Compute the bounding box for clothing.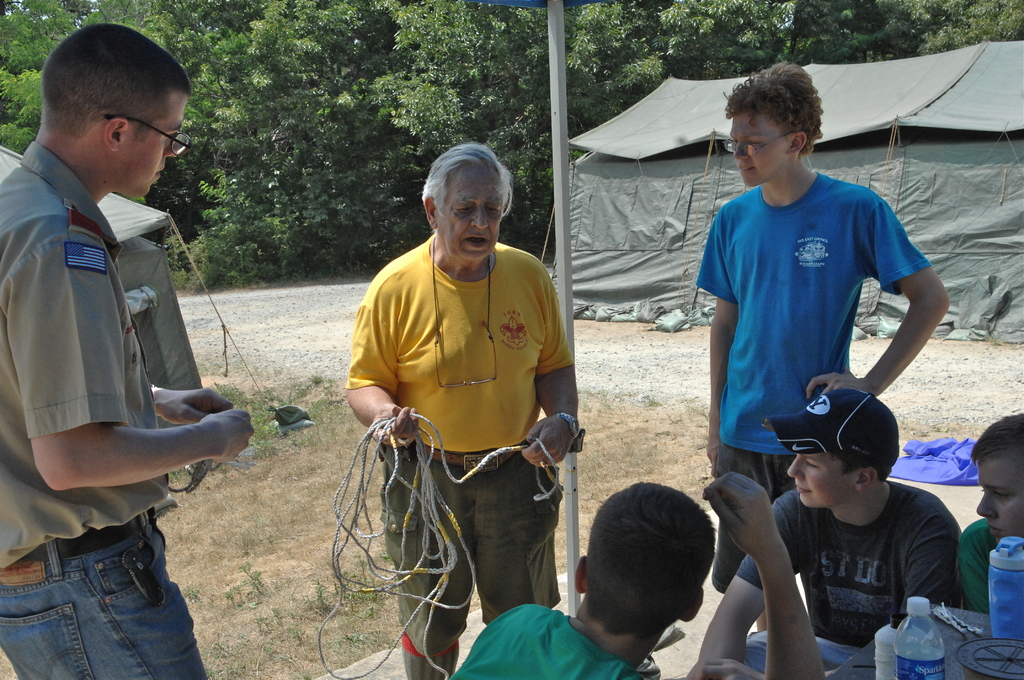
[781, 459, 973, 653].
